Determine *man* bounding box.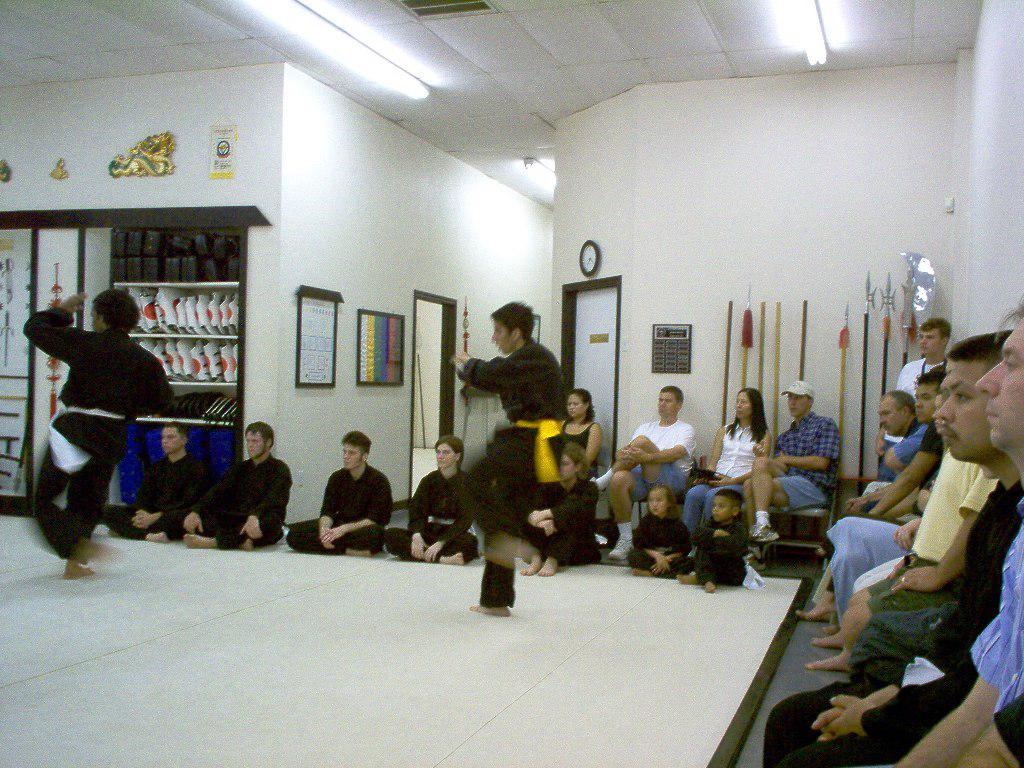
Determined: locate(590, 386, 695, 561).
